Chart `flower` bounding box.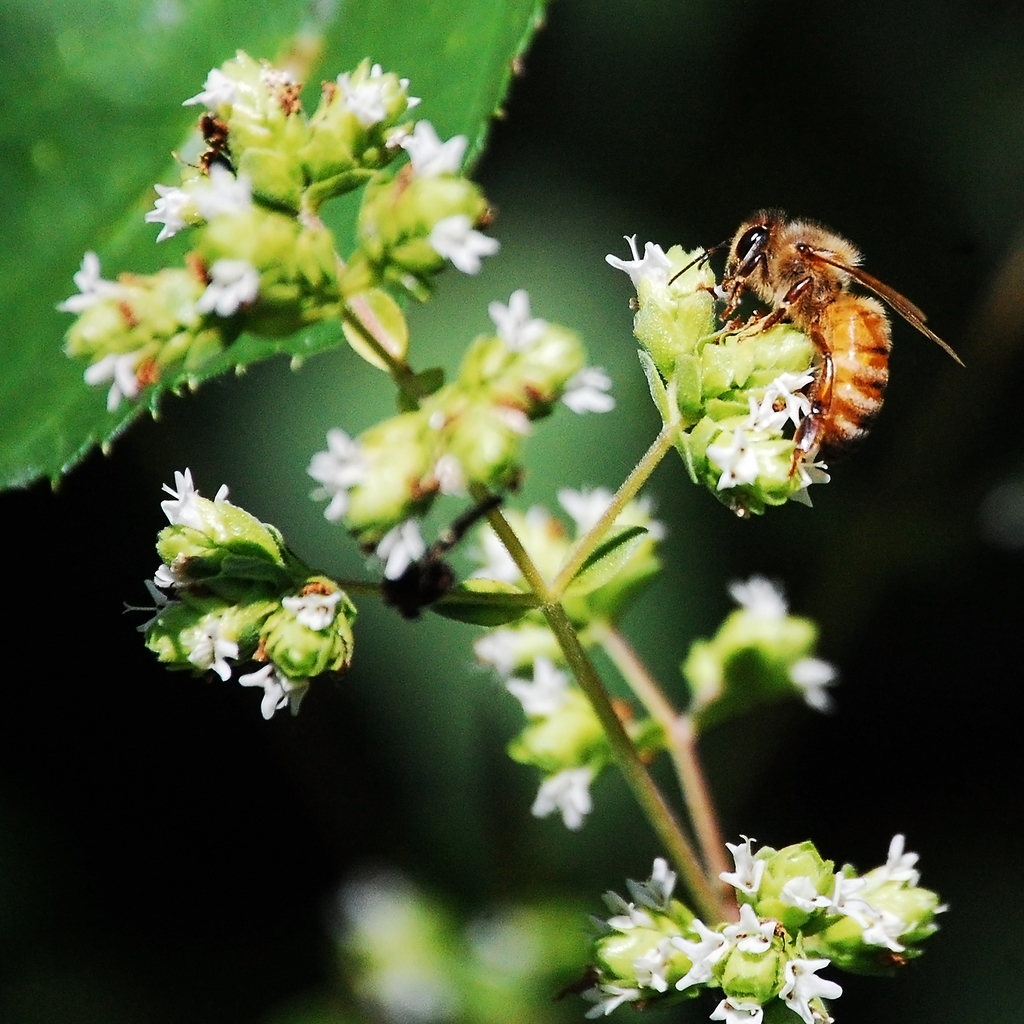
Charted: <bbox>161, 465, 291, 589</bbox>.
